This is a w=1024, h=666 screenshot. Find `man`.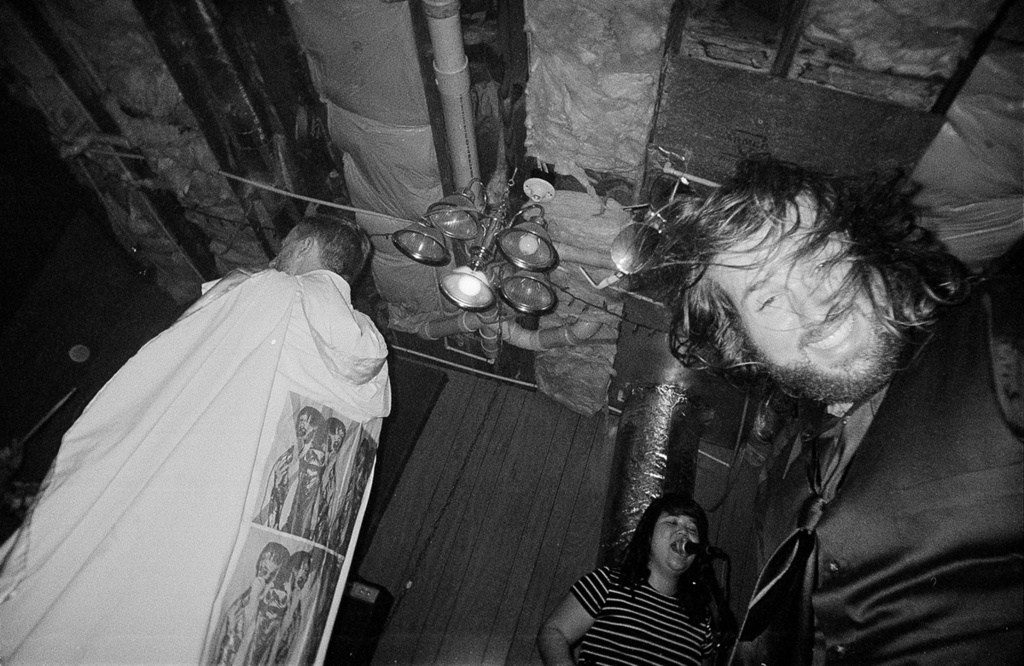
Bounding box: region(0, 214, 397, 665).
